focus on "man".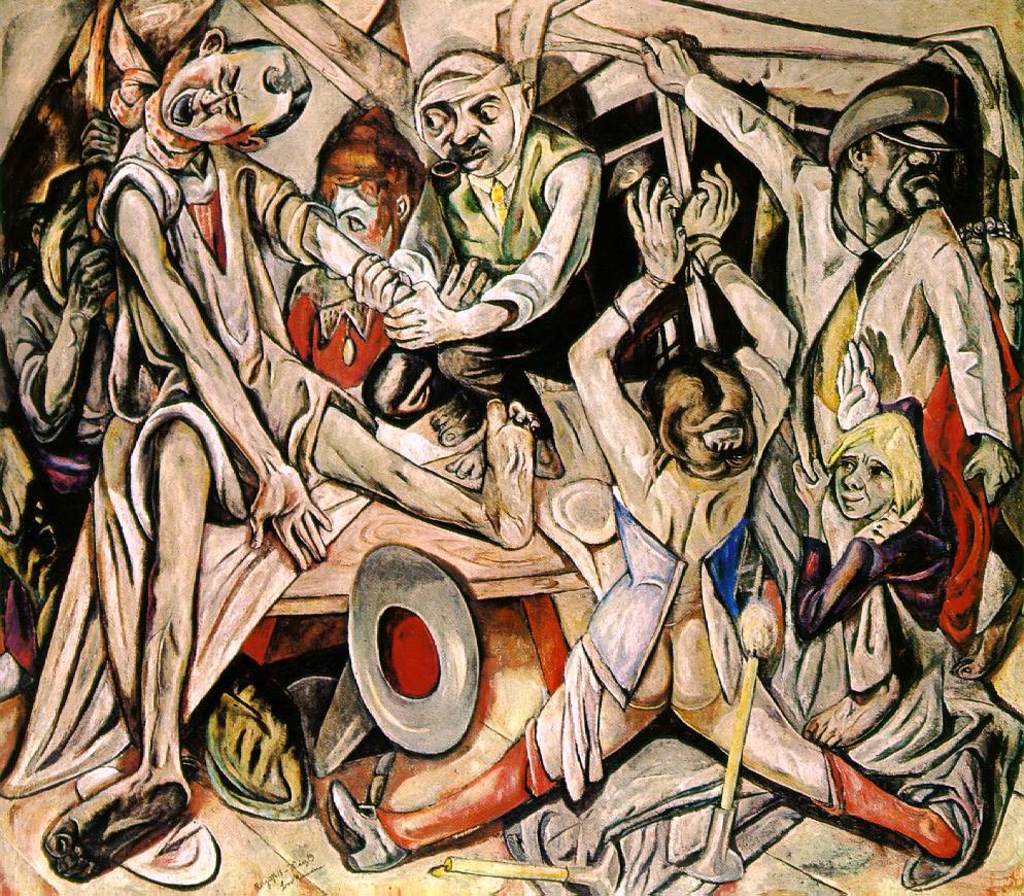
Focused at 83 25 332 578.
